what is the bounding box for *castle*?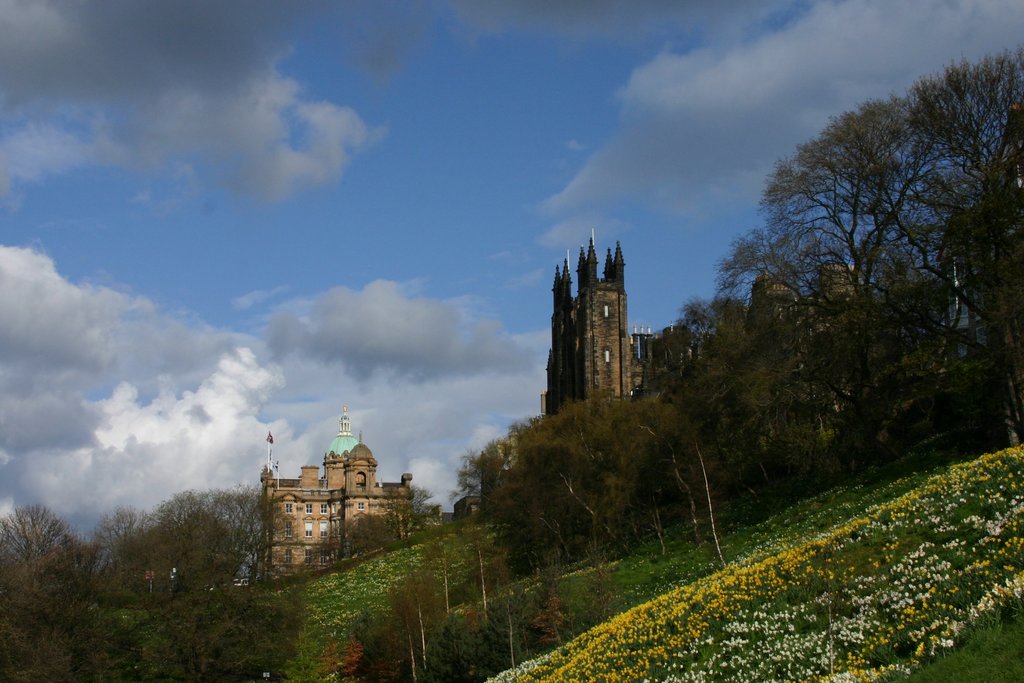
(239,399,436,595).
